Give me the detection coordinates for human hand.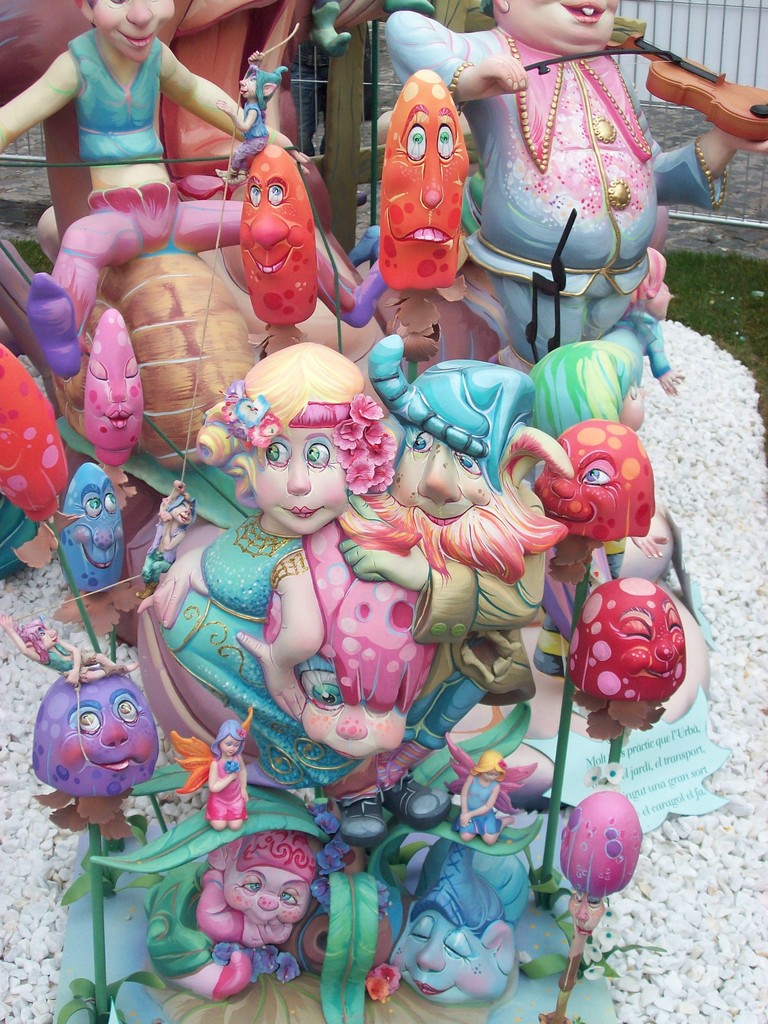
714, 129, 767, 159.
